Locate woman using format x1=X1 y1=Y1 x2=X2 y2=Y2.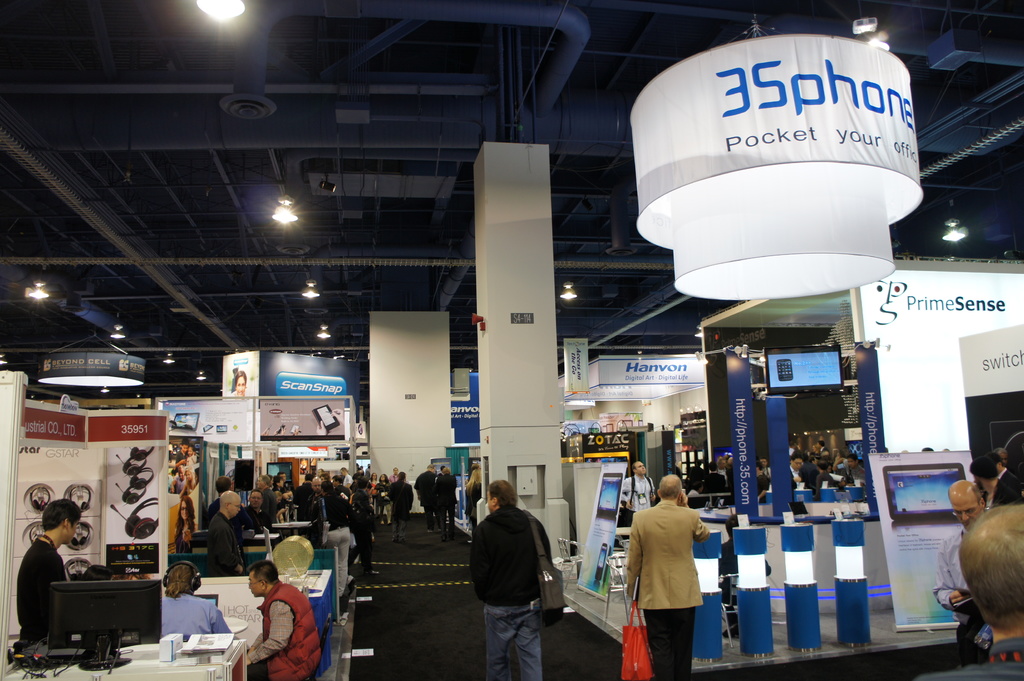
x1=369 y1=472 x2=380 y2=503.
